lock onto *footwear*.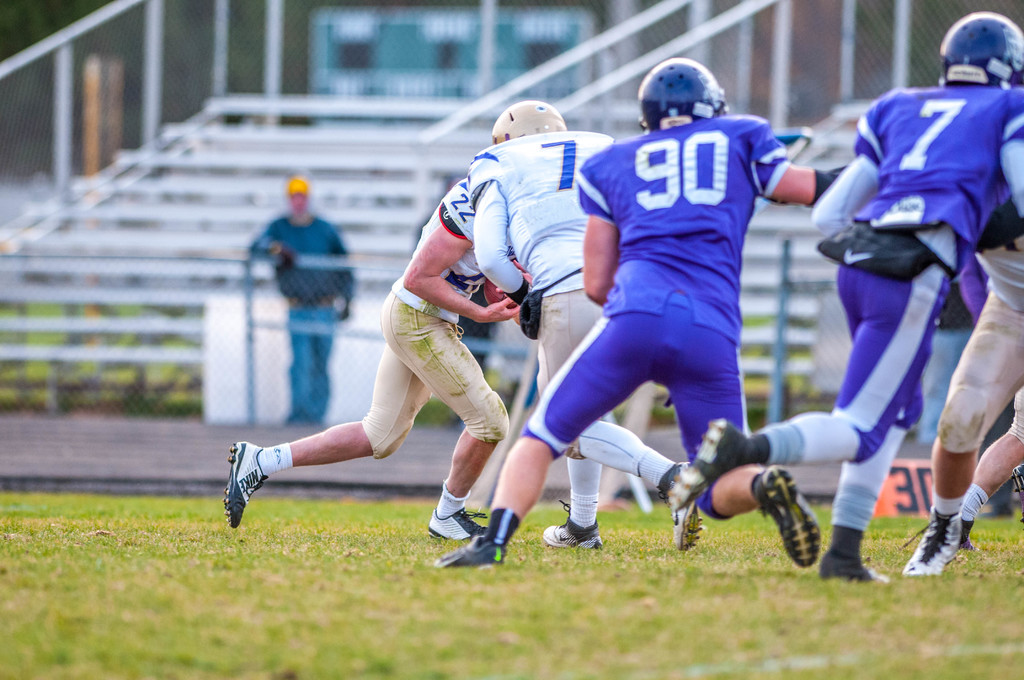
Locked: box(899, 503, 964, 567).
